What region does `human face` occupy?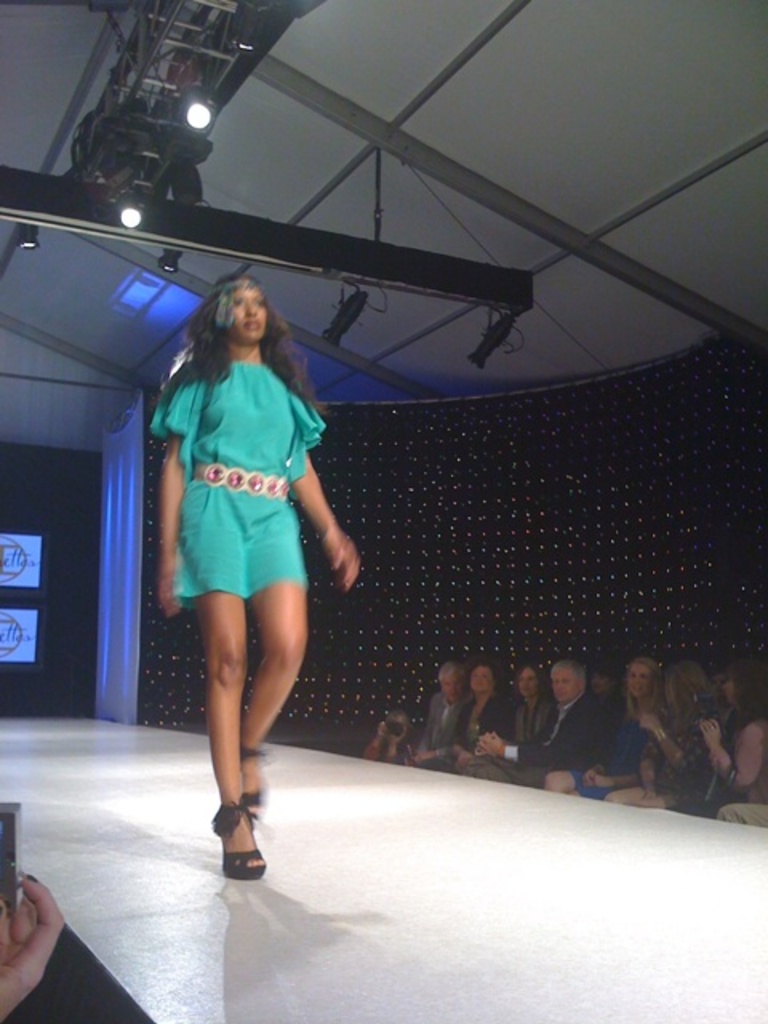
rect(469, 666, 496, 691).
